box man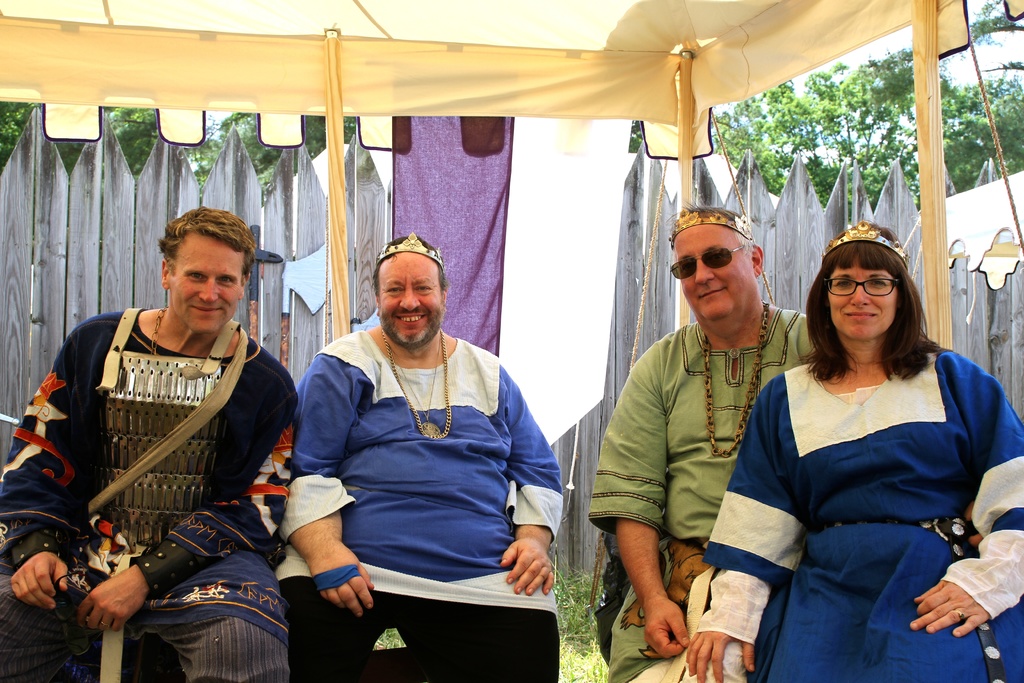
(x1=0, y1=204, x2=299, y2=682)
